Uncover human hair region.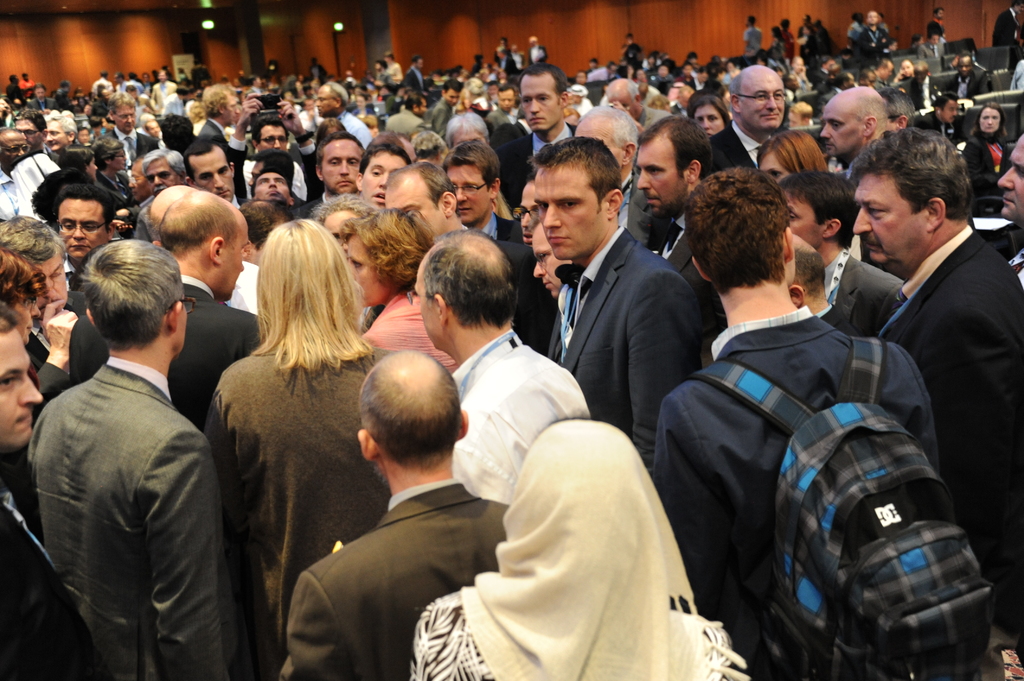
Uncovered: box(687, 91, 731, 132).
